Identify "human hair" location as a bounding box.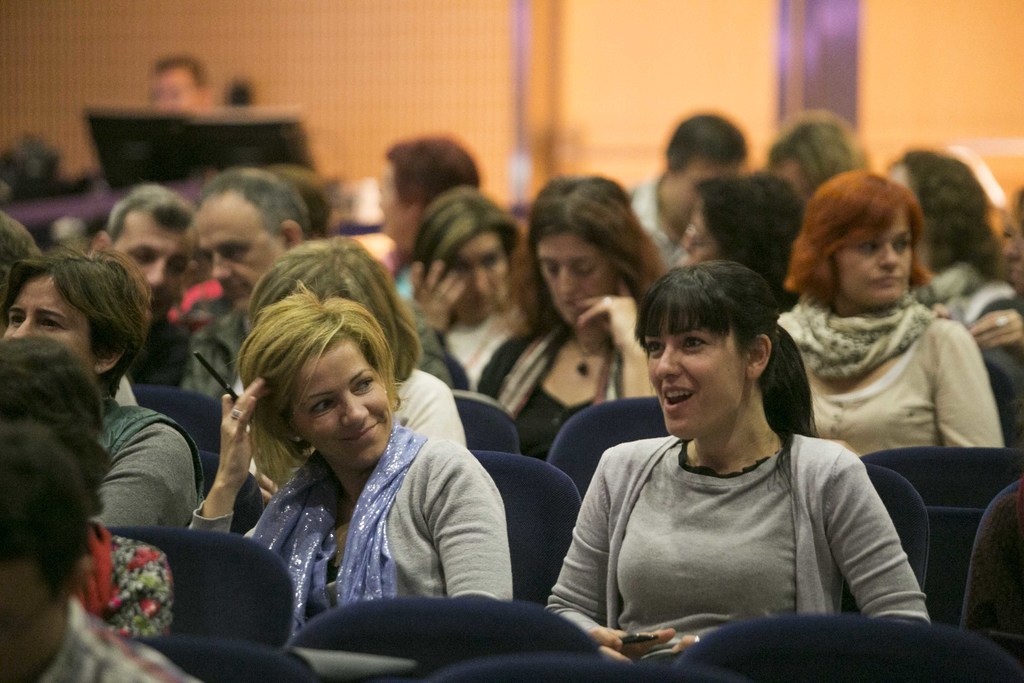
x1=0, y1=210, x2=40, y2=305.
